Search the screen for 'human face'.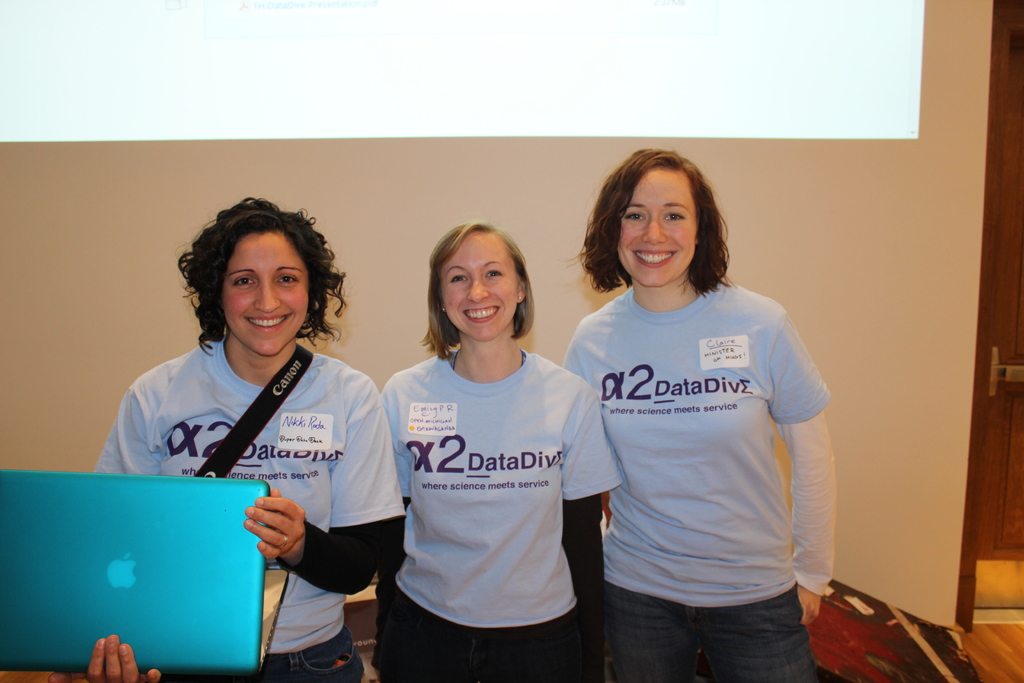
Found at rect(614, 167, 699, 285).
